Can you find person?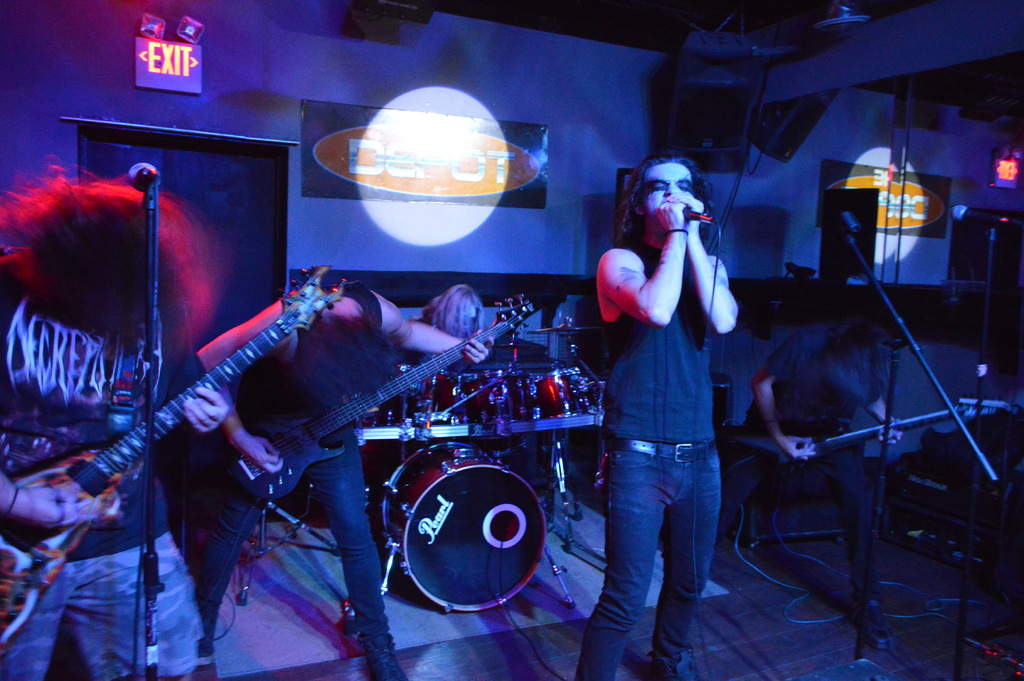
Yes, bounding box: crop(590, 124, 750, 664).
